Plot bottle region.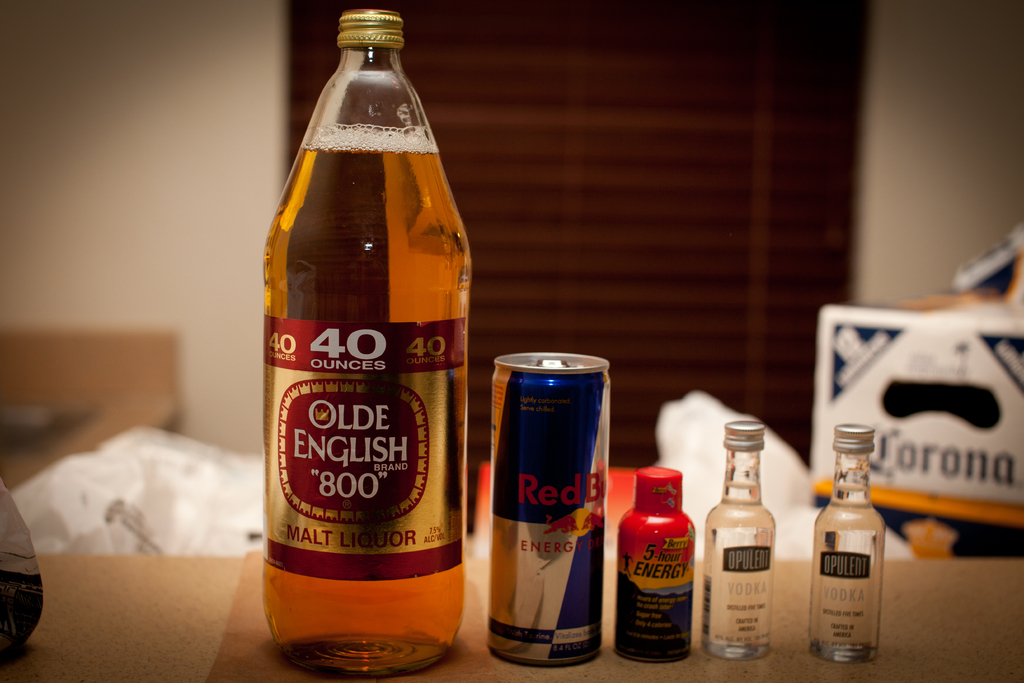
Plotted at 264, 10, 472, 682.
